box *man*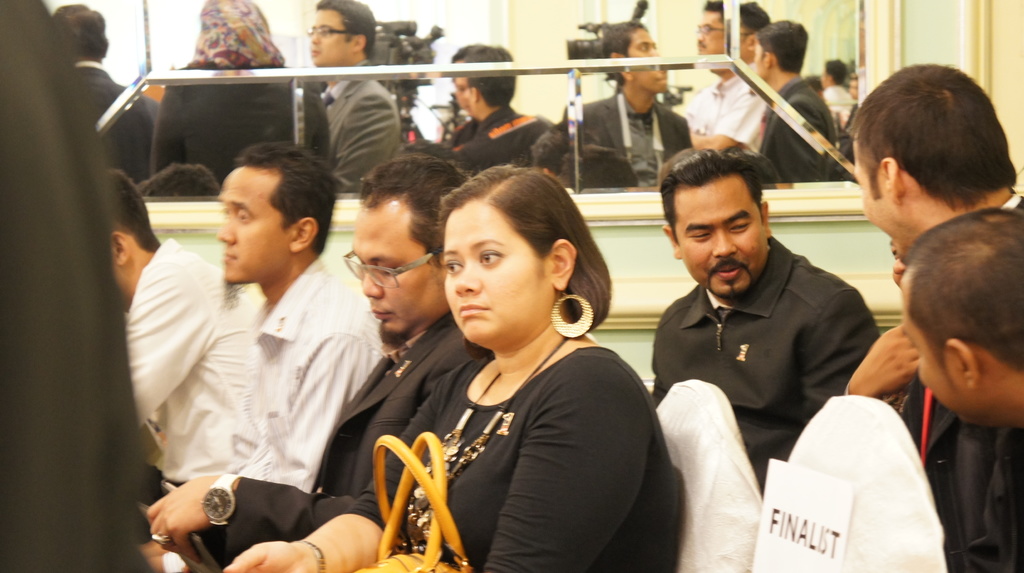
569:18:698:186
